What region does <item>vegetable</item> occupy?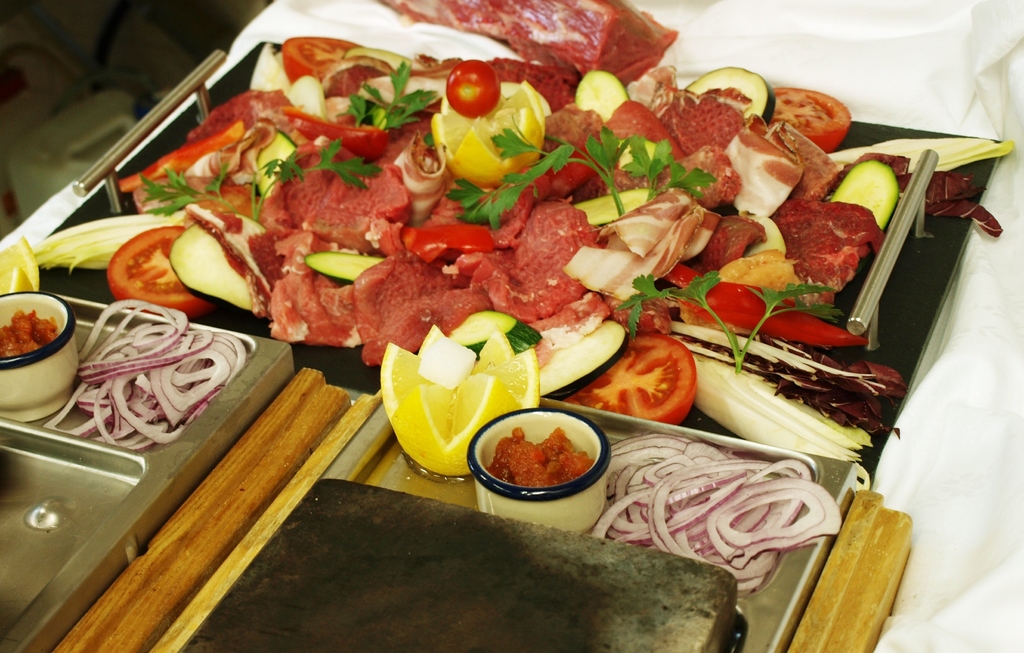
x1=402, y1=224, x2=499, y2=269.
